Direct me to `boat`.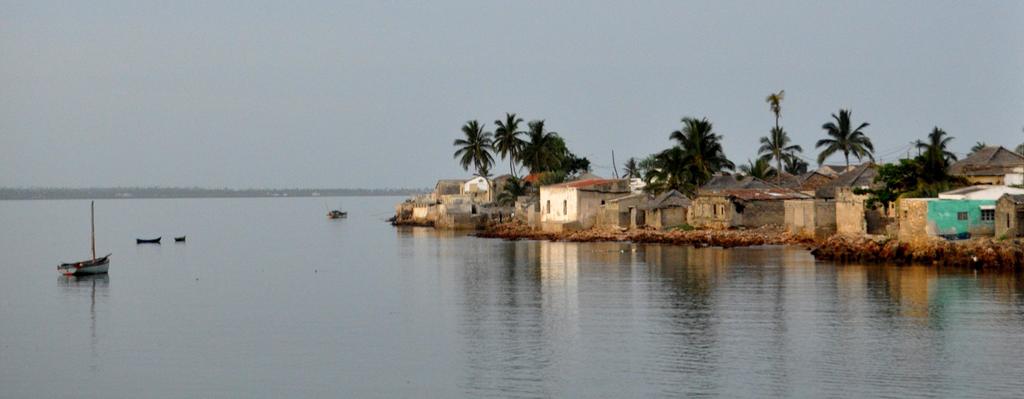
Direction: 175/232/186/241.
